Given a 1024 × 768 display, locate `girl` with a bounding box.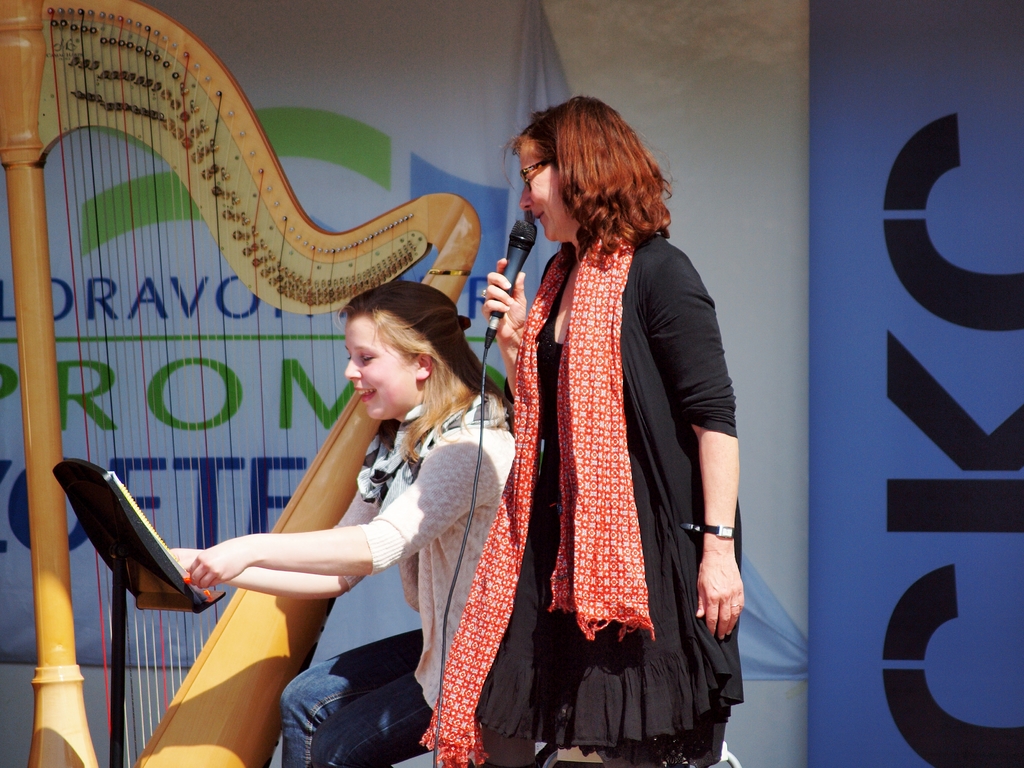
Located: bbox(173, 278, 518, 767).
